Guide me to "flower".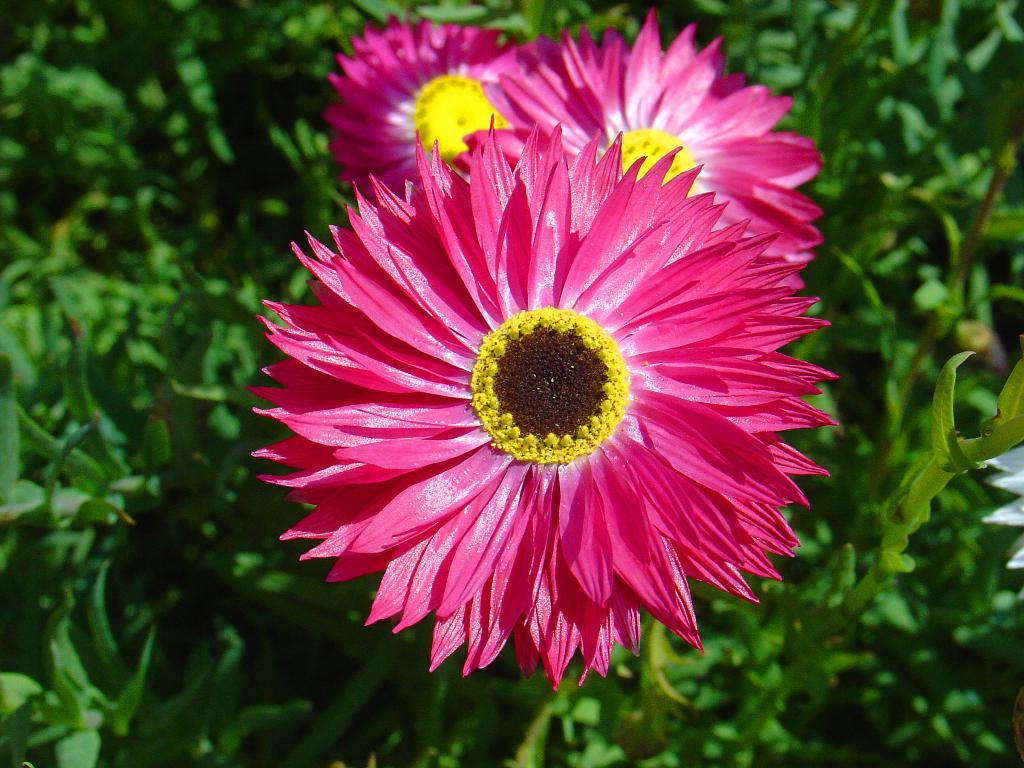
Guidance: 245:109:843:701.
